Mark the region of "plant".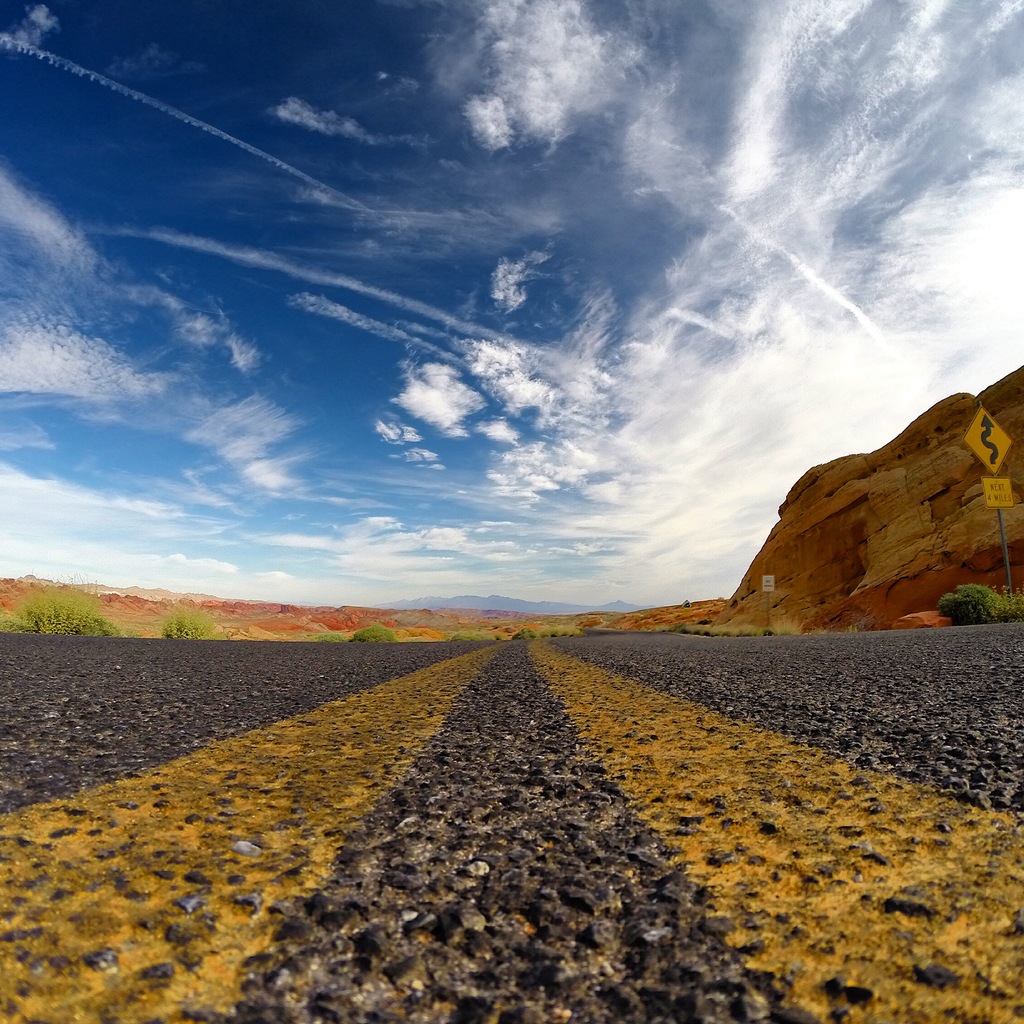
Region: 996 584 1023 617.
